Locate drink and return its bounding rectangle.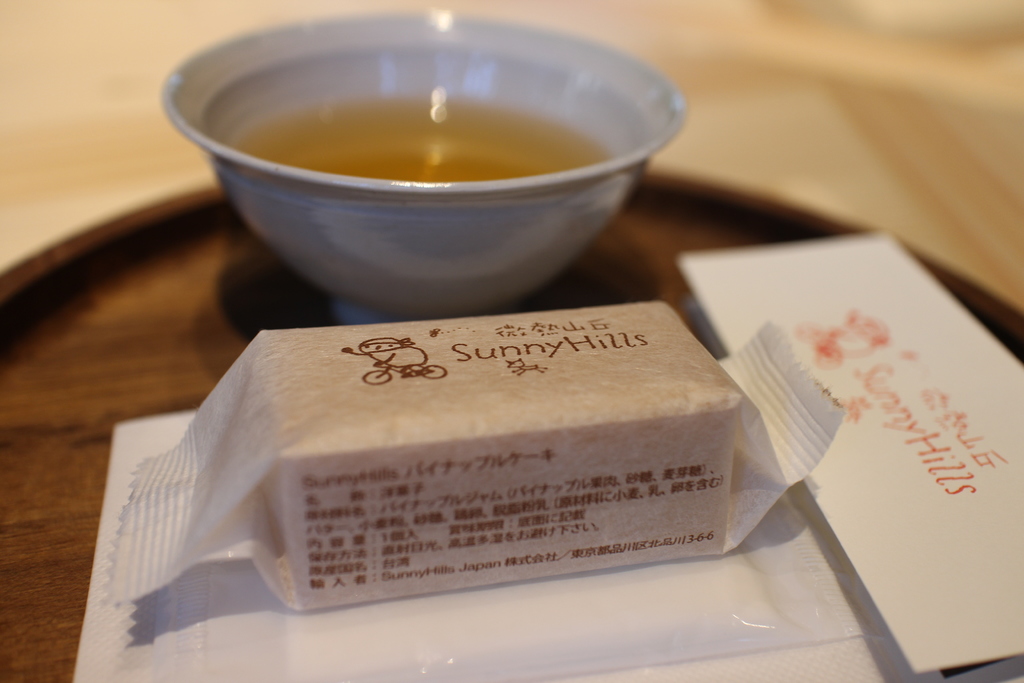
(x1=141, y1=0, x2=707, y2=324).
